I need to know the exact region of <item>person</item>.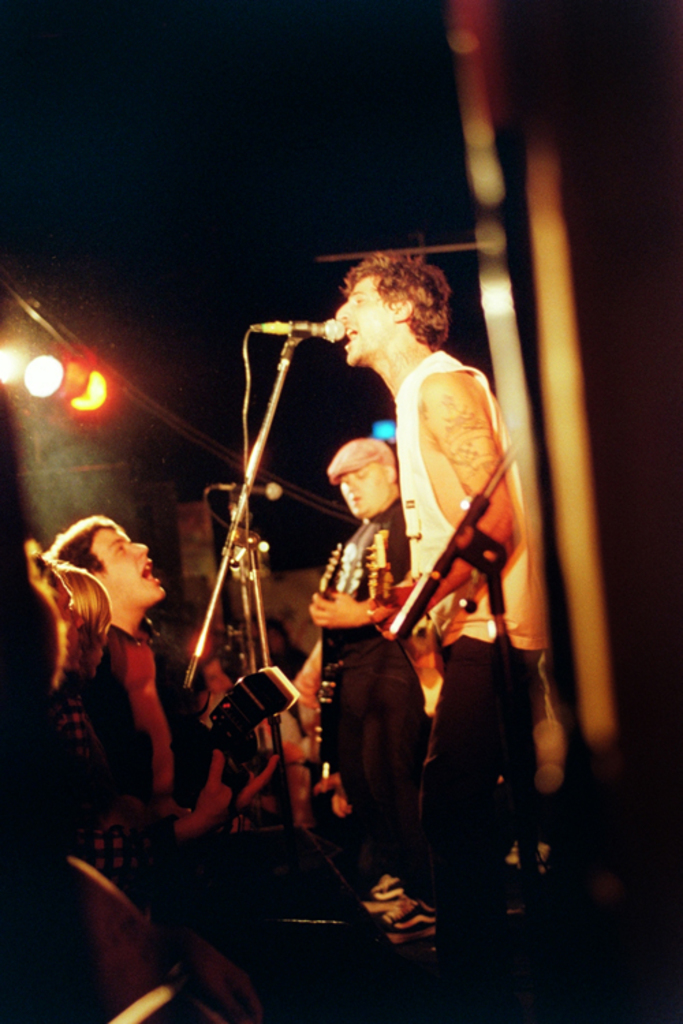
Region: bbox=(305, 434, 419, 913).
